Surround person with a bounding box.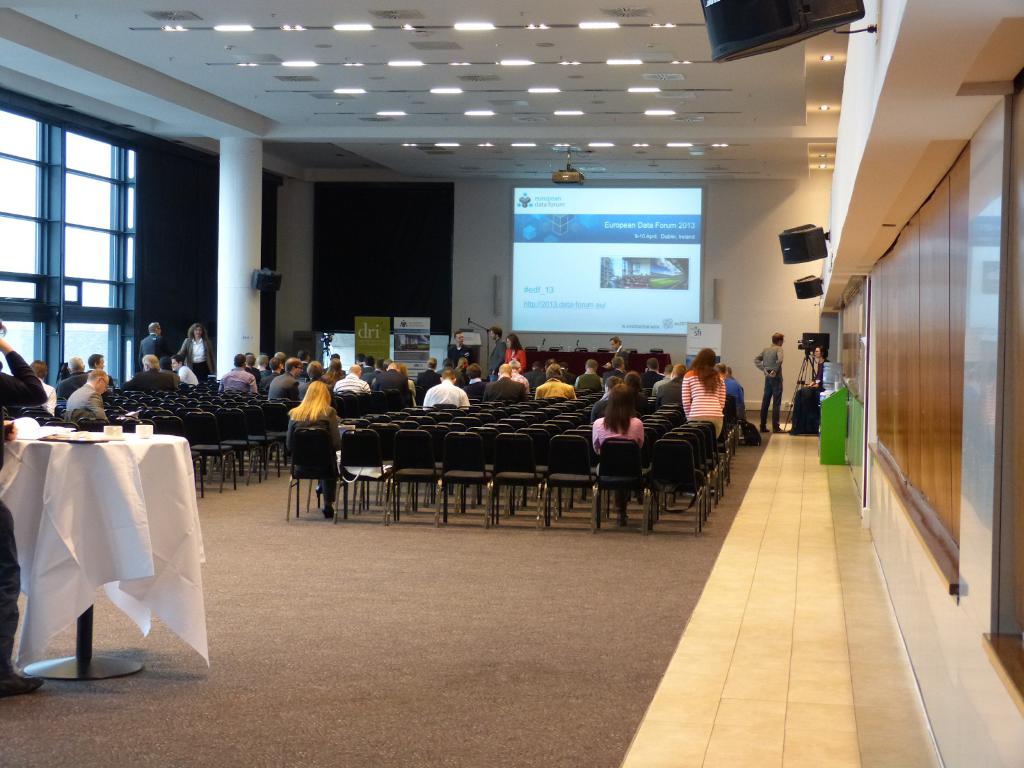
BBox(787, 340, 828, 440).
